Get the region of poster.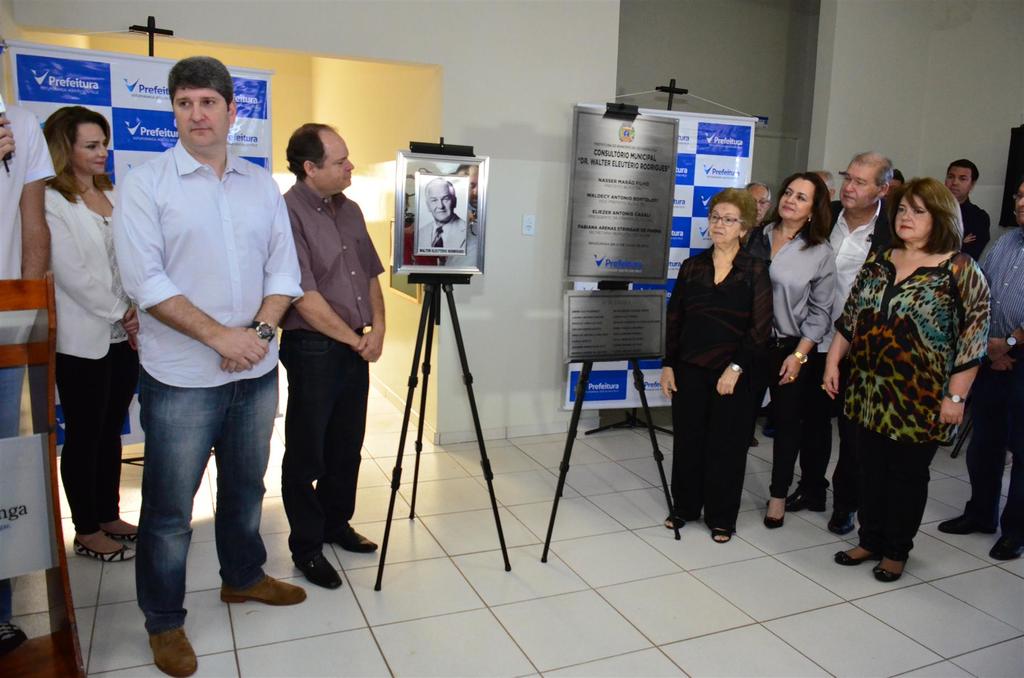
Rect(415, 171, 470, 261).
